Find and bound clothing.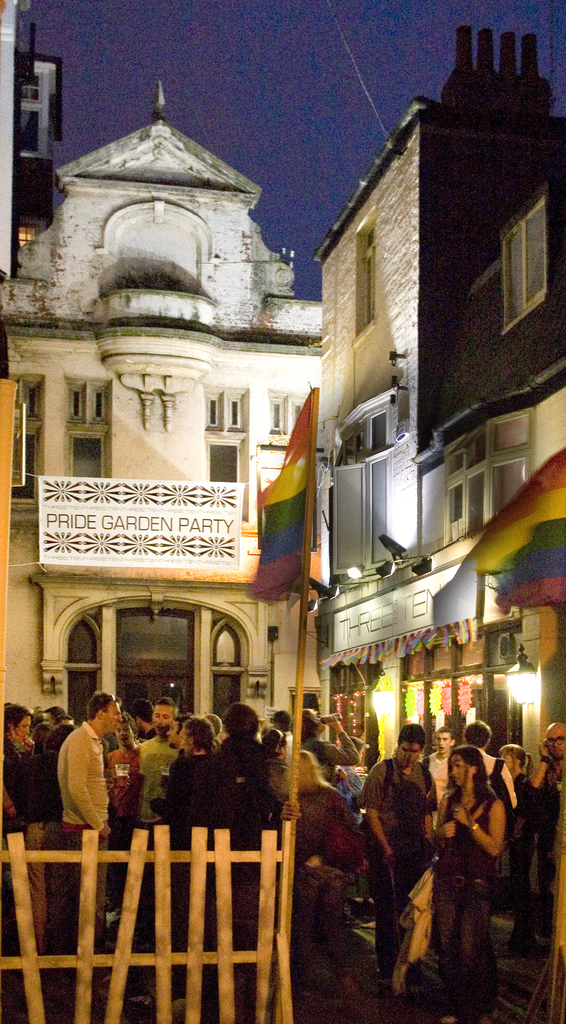
Bound: (x1=143, y1=738, x2=168, y2=843).
